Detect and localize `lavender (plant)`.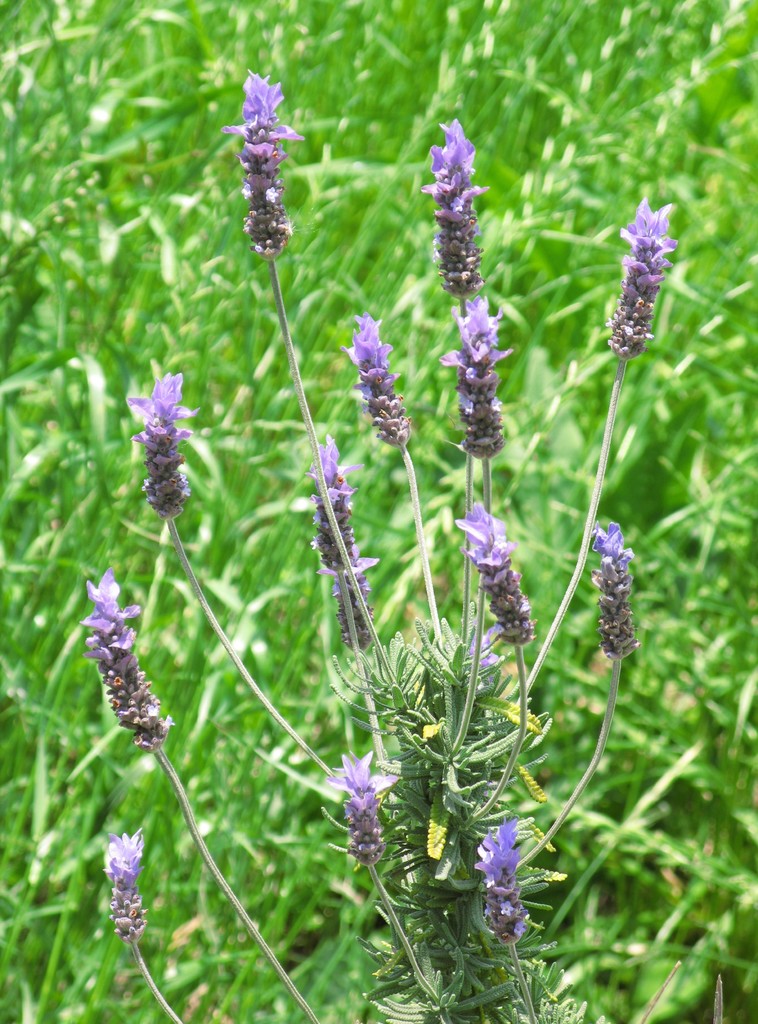
Localized at <bbox>217, 59, 327, 440</bbox>.
